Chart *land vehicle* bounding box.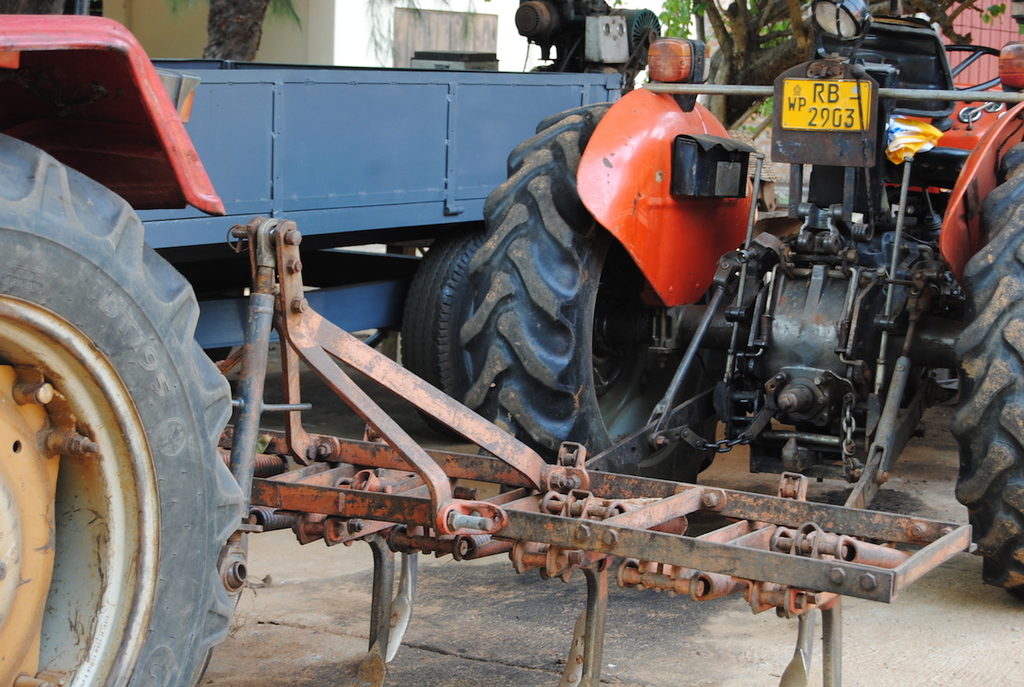
Charted: (left=462, top=0, right=1023, bottom=617).
